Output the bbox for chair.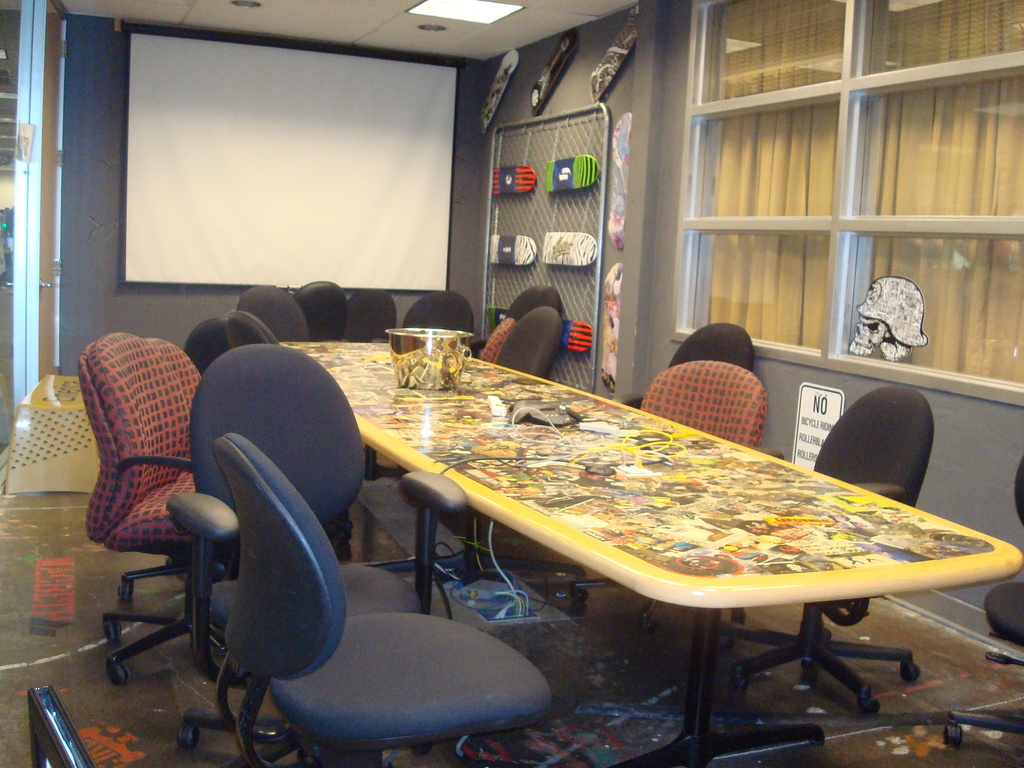
(left=374, top=287, right=477, bottom=472).
